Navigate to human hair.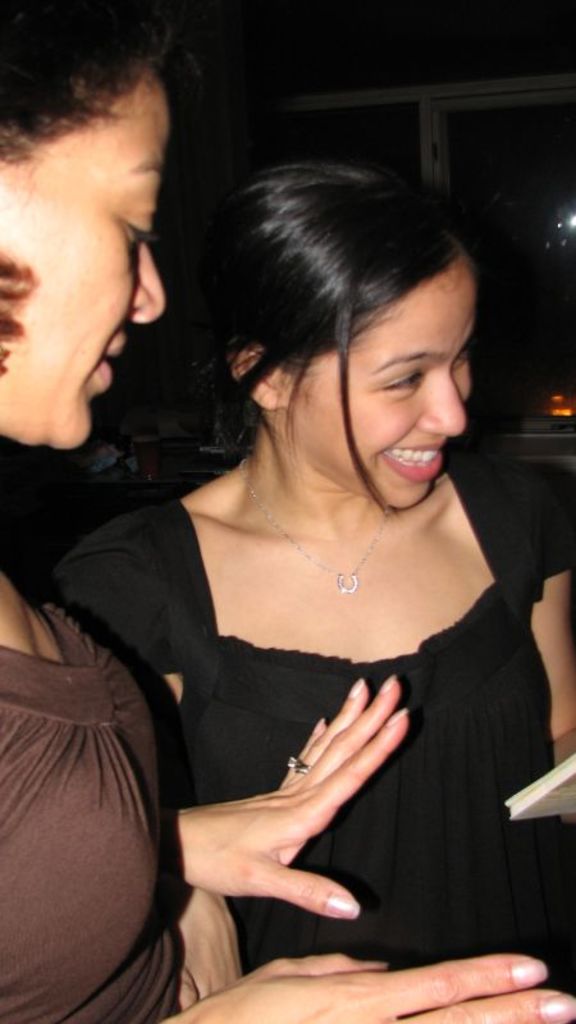
Navigation target: 202/155/486/538.
